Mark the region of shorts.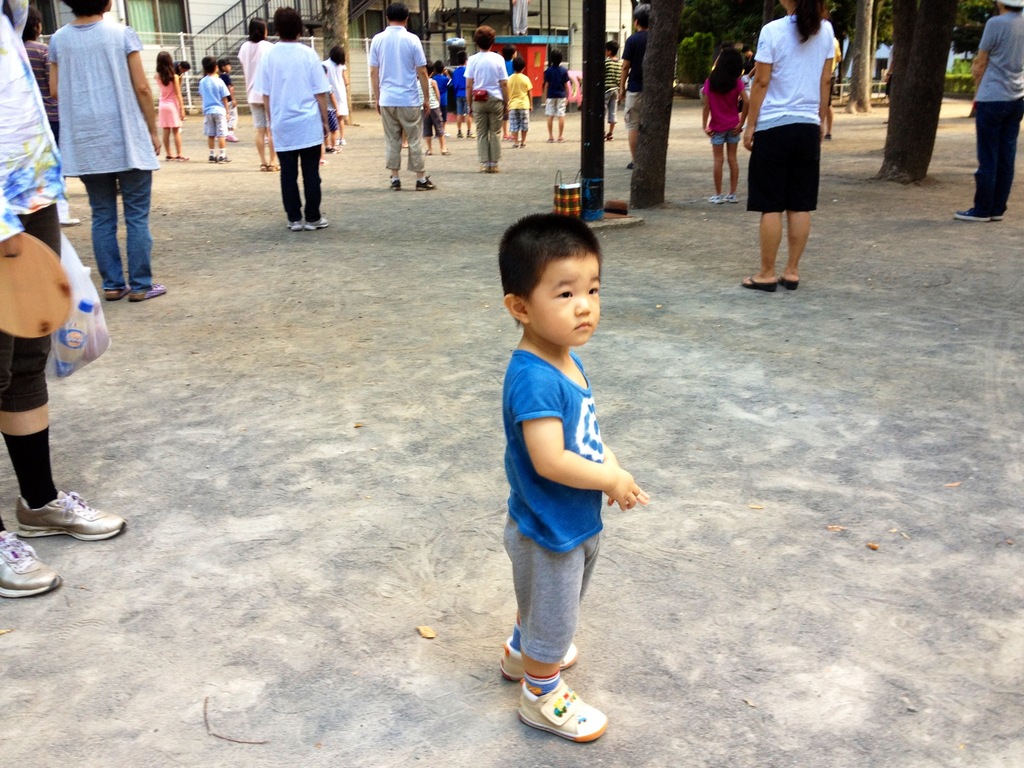
Region: (left=603, top=86, right=620, bottom=120).
